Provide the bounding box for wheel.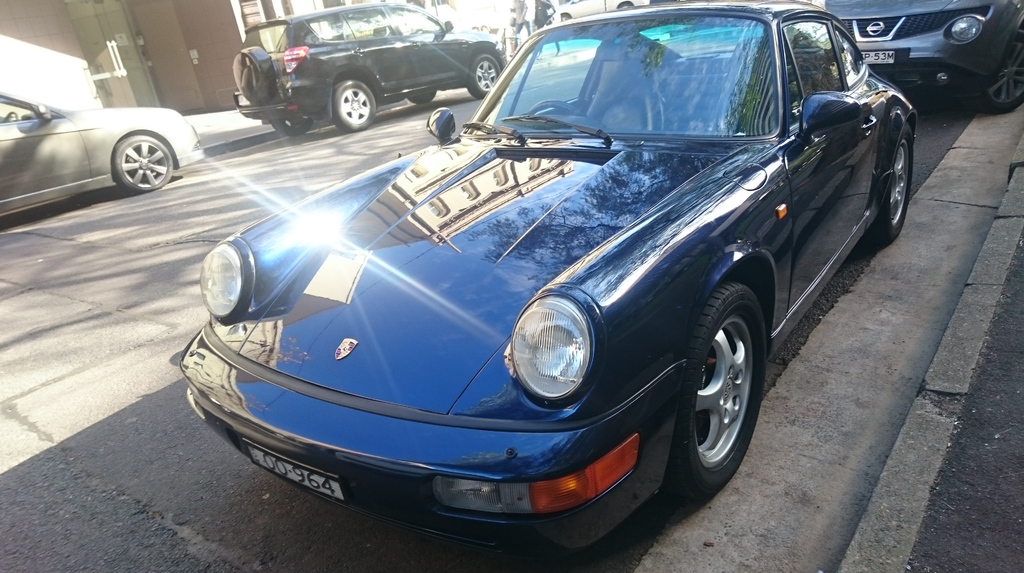
331,81,377,131.
